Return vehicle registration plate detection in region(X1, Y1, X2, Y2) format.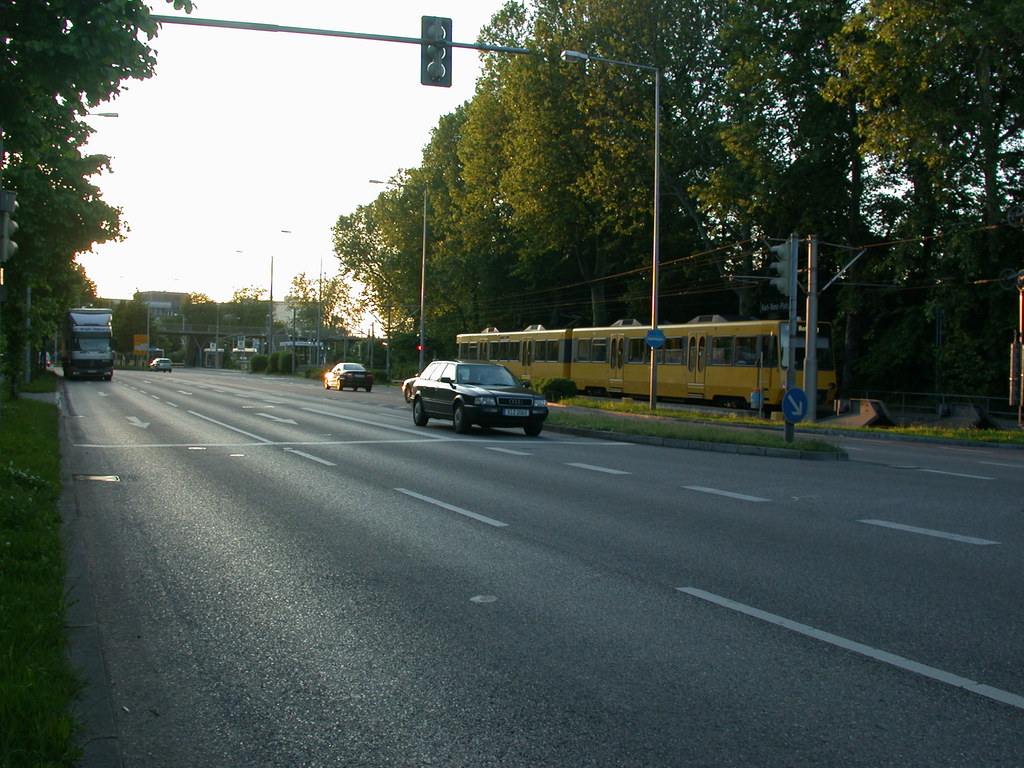
region(354, 372, 364, 378).
